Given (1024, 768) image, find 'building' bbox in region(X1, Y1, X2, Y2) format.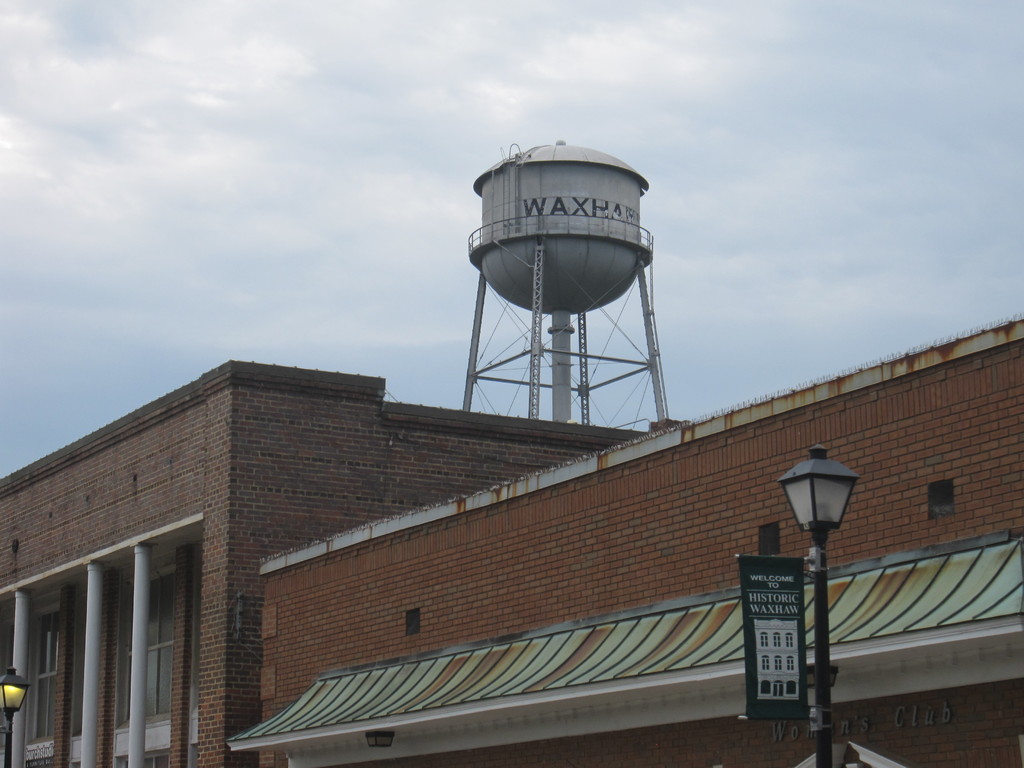
region(0, 360, 688, 767).
